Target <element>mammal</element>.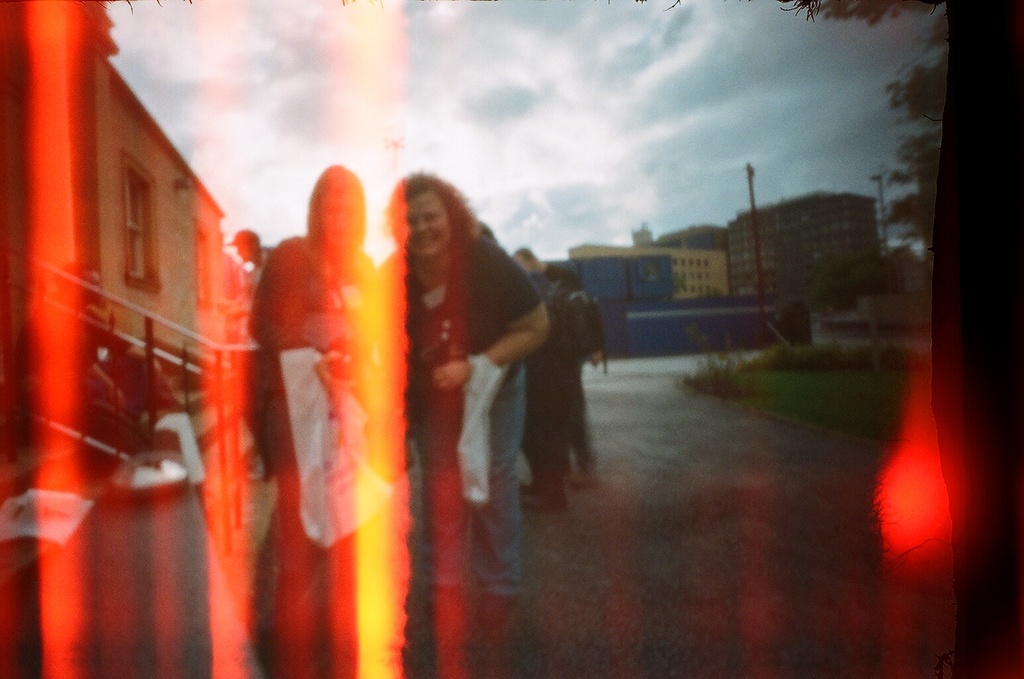
Target region: bbox=[213, 221, 278, 477].
